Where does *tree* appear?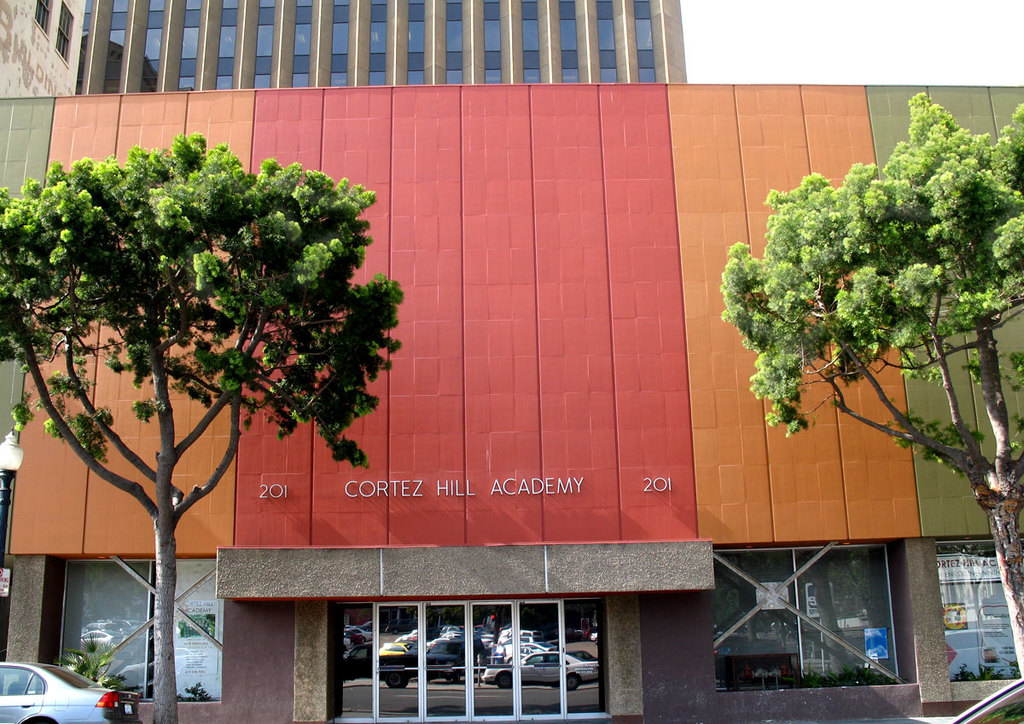
Appears at bbox(719, 84, 1009, 501).
